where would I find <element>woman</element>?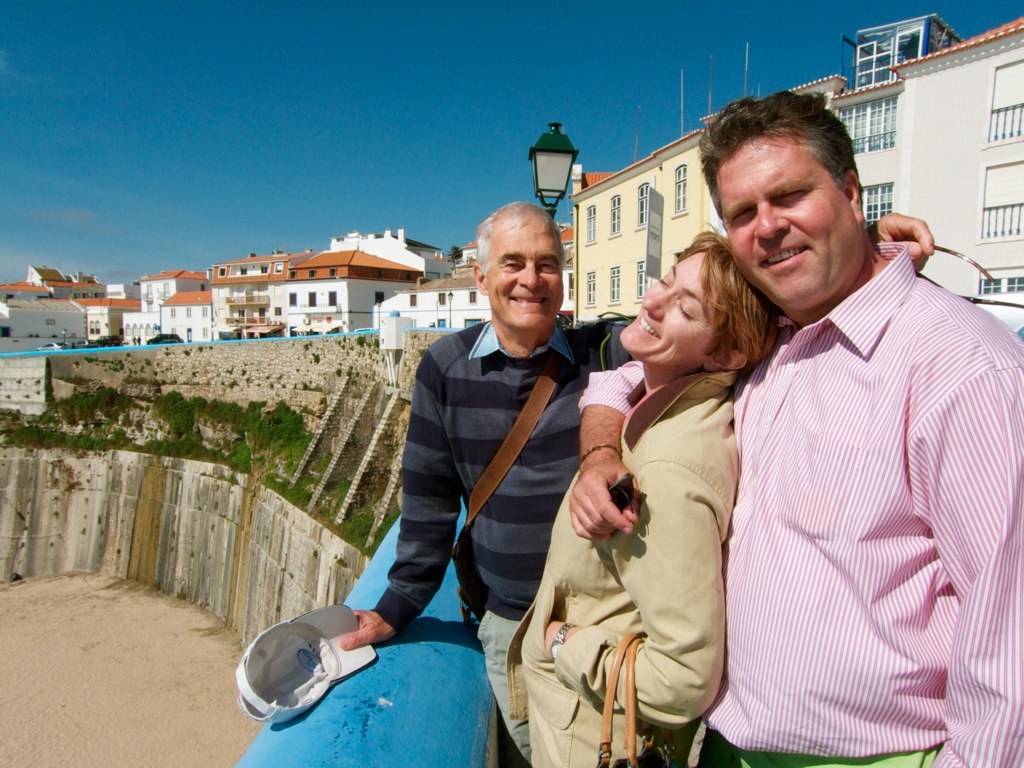
At (505,234,777,751).
